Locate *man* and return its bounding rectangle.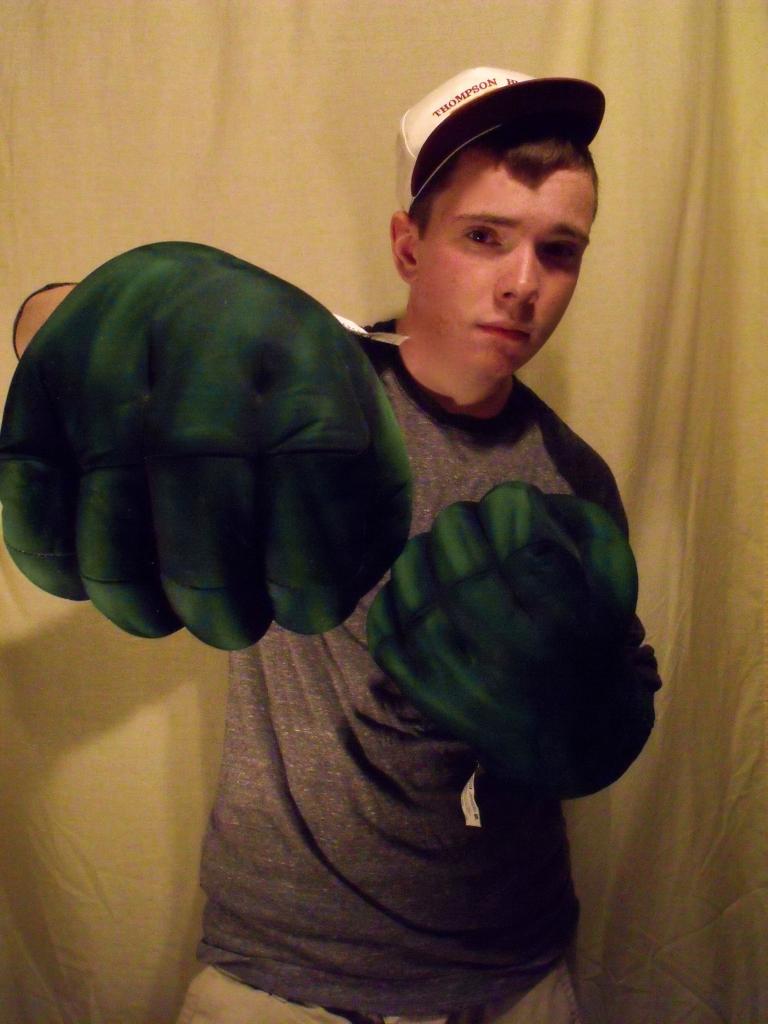
bbox=(8, 61, 649, 1016).
